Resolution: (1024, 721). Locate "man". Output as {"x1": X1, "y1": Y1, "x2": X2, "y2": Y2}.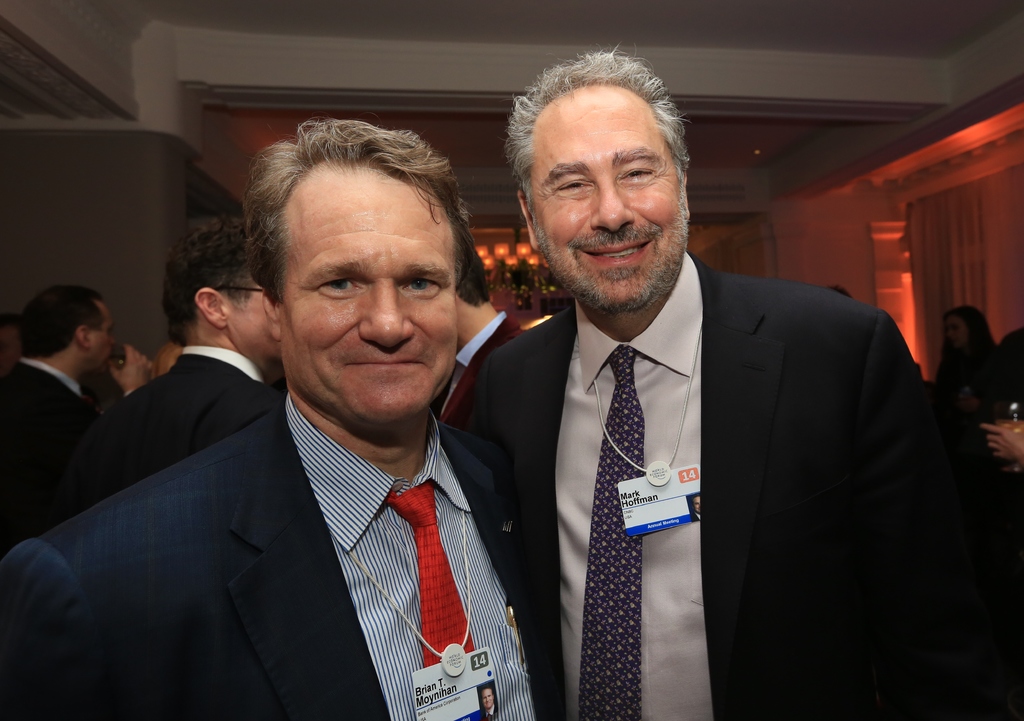
{"x1": 92, "y1": 219, "x2": 284, "y2": 501}.
